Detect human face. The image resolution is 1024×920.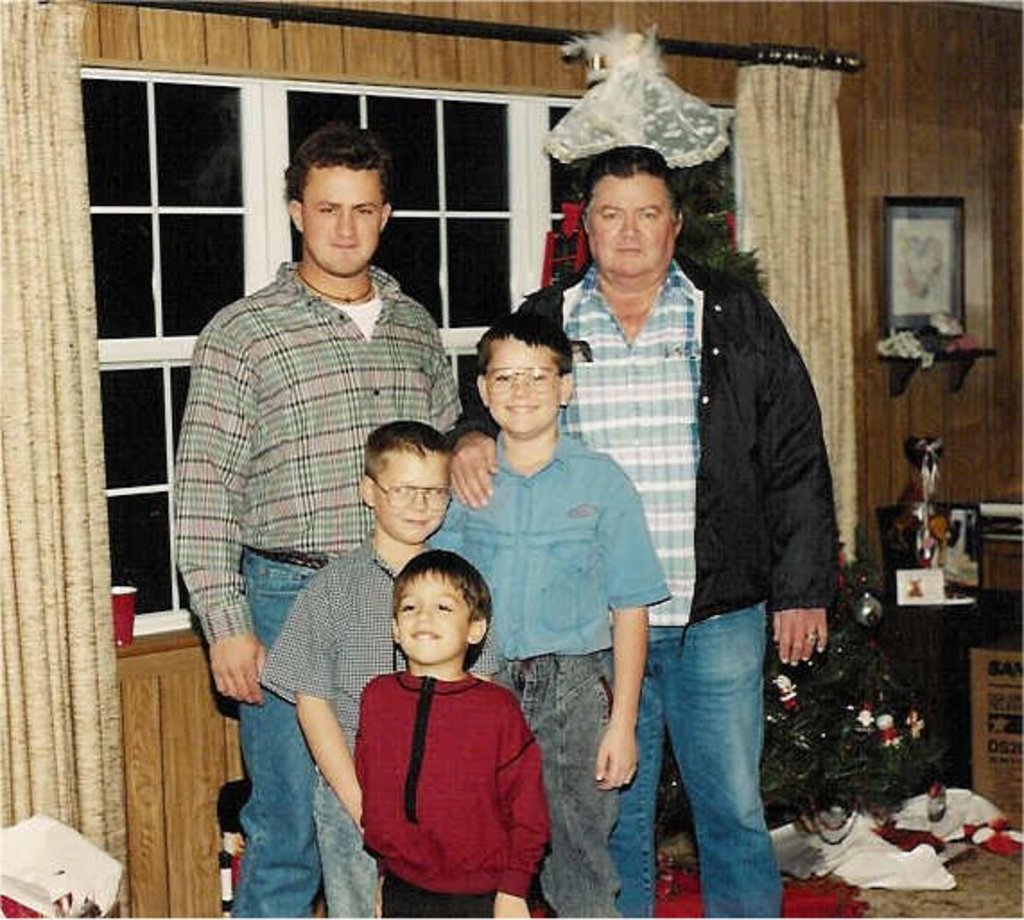
bbox=[303, 163, 386, 276].
